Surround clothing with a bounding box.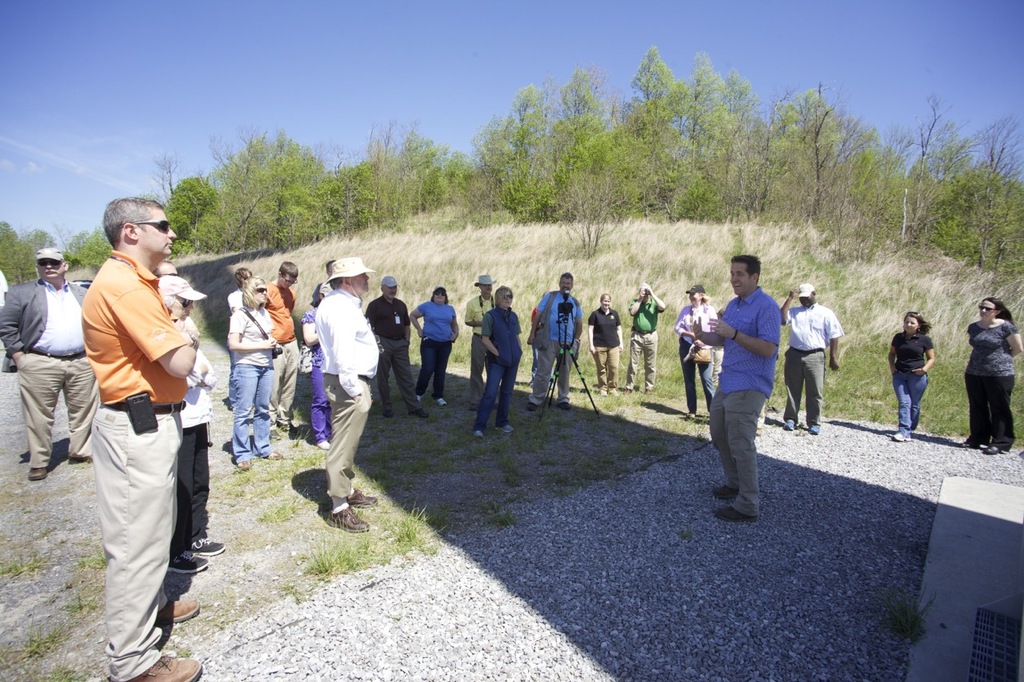
(left=962, top=325, right=1017, bottom=451).
